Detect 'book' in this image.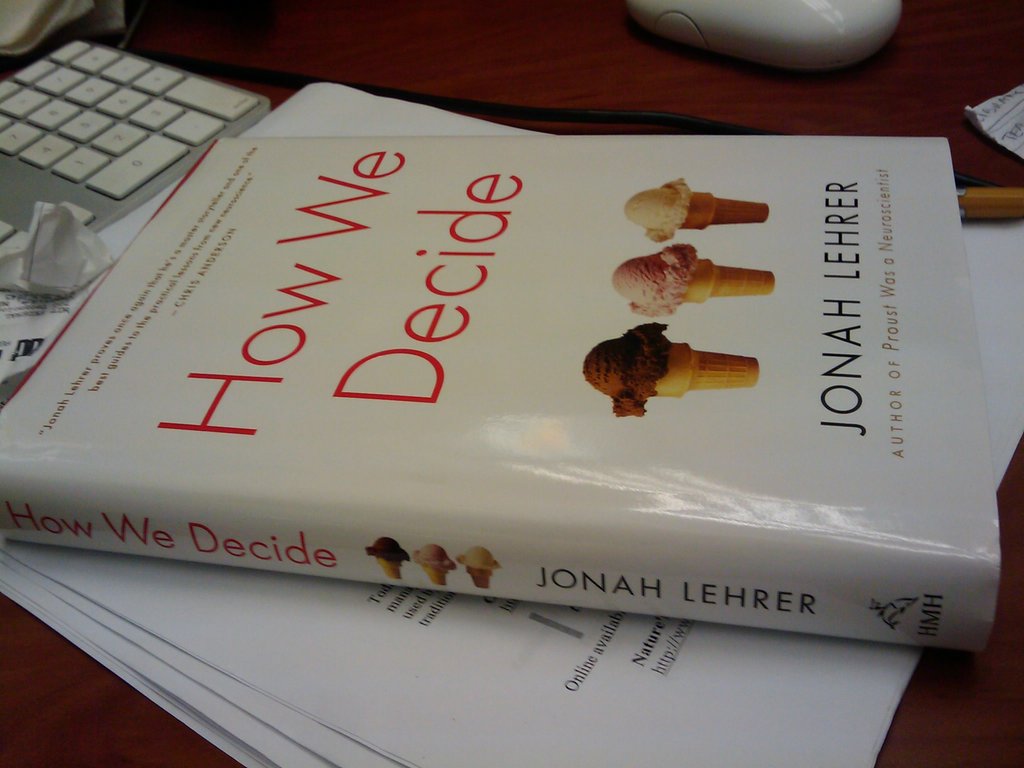
Detection: (left=0, top=138, right=1001, bottom=659).
